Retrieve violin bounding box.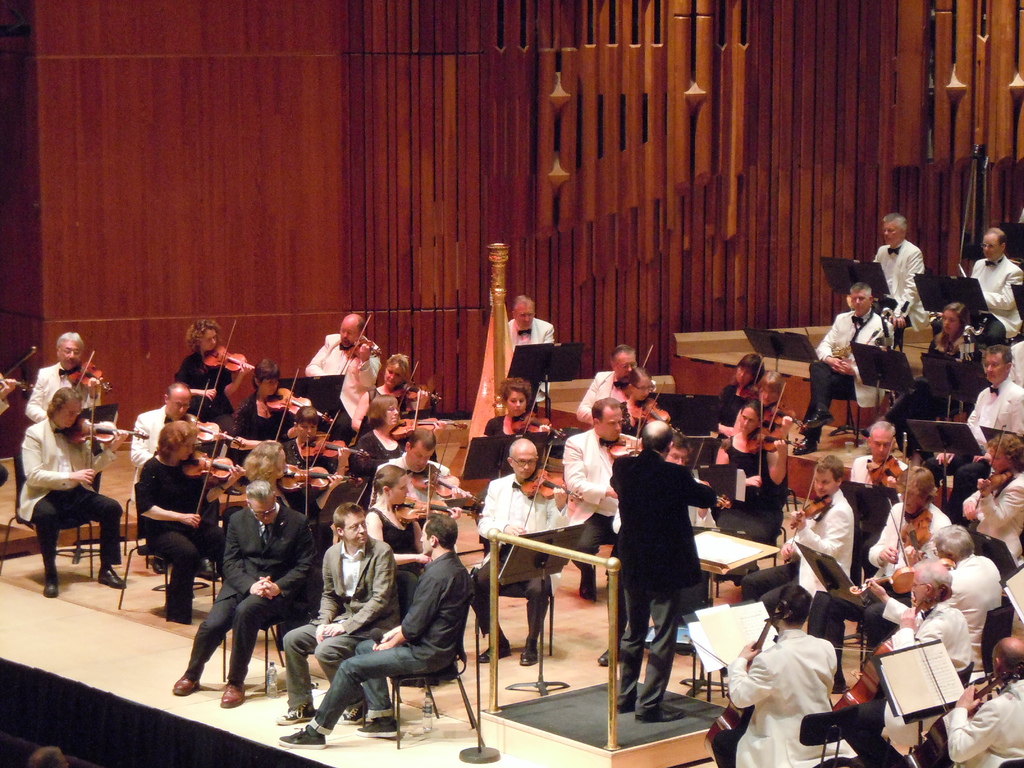
Bounding box: [left=737, top=358, right=767, bottom=403].
